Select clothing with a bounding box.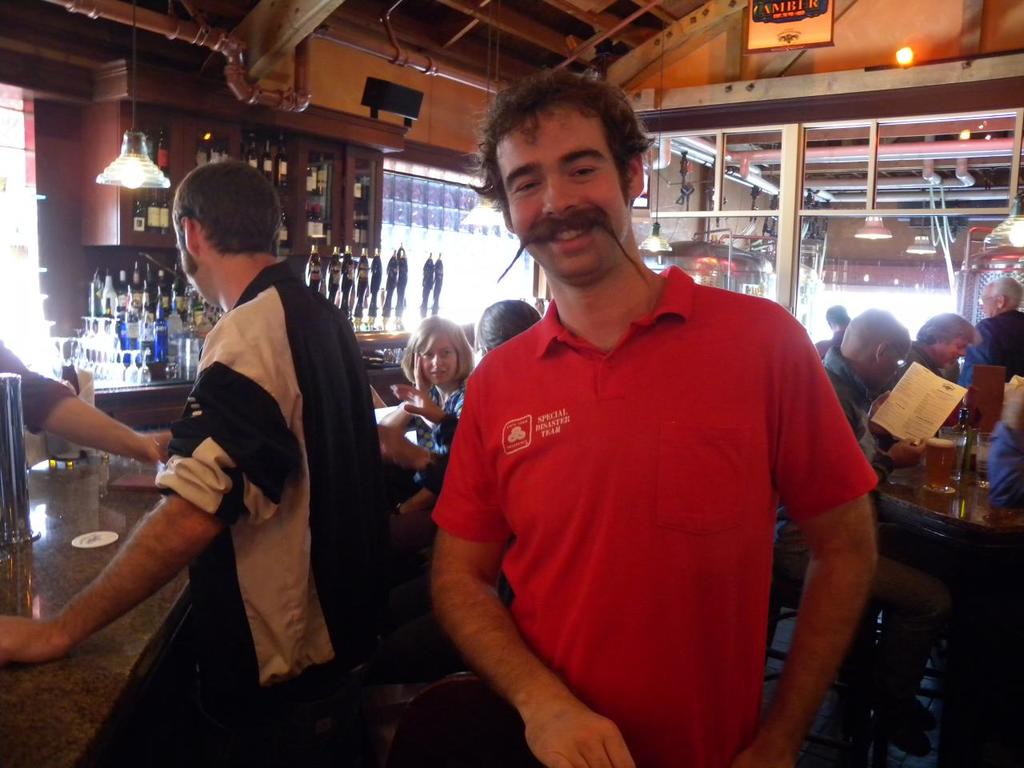
(left=0, top=338, right=69, bottom=434).
